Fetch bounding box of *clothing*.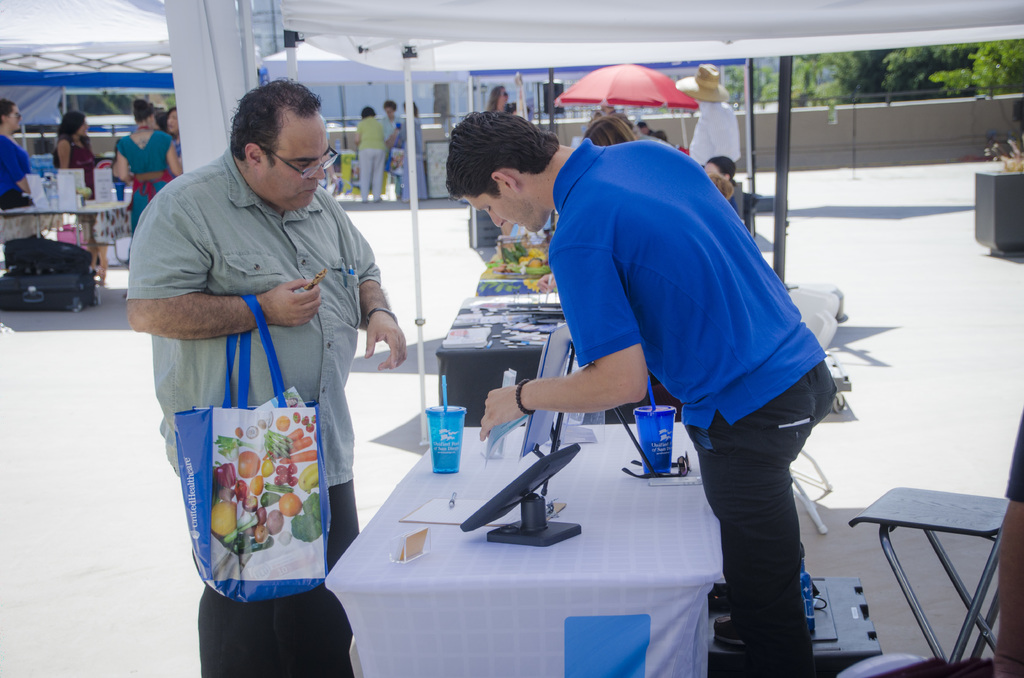
Bbox: {"x1": 349, "y1": 113, "x2": 381, "y2": 209}.
